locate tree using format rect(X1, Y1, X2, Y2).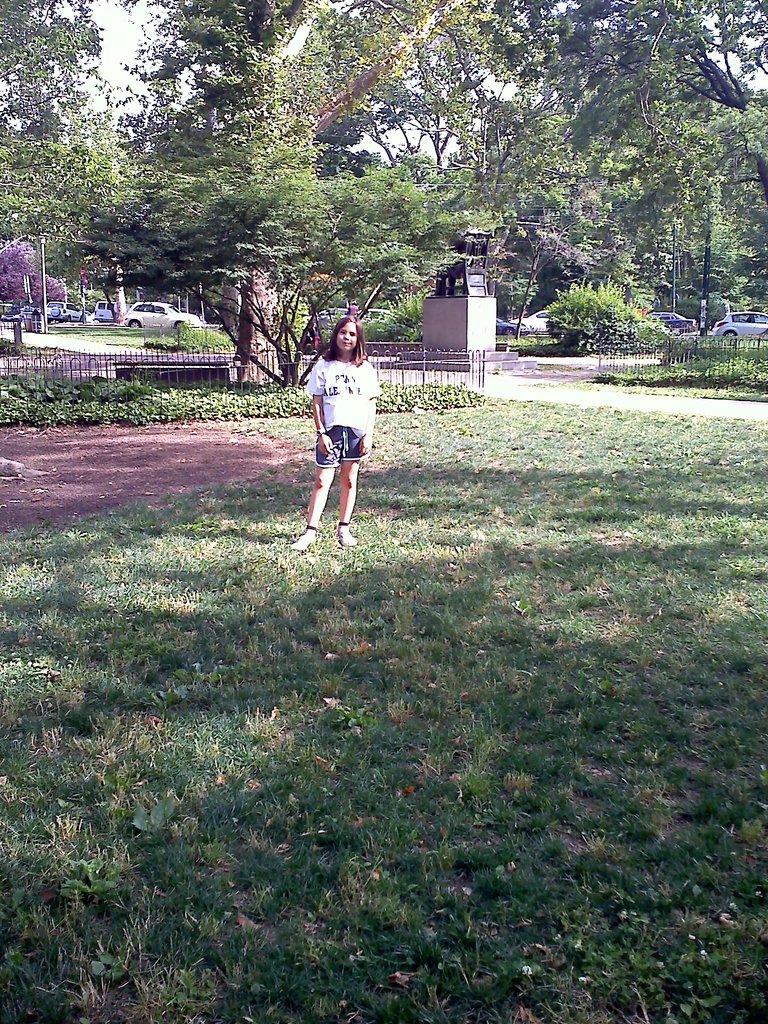
rect(515, 212, 581, 337).
